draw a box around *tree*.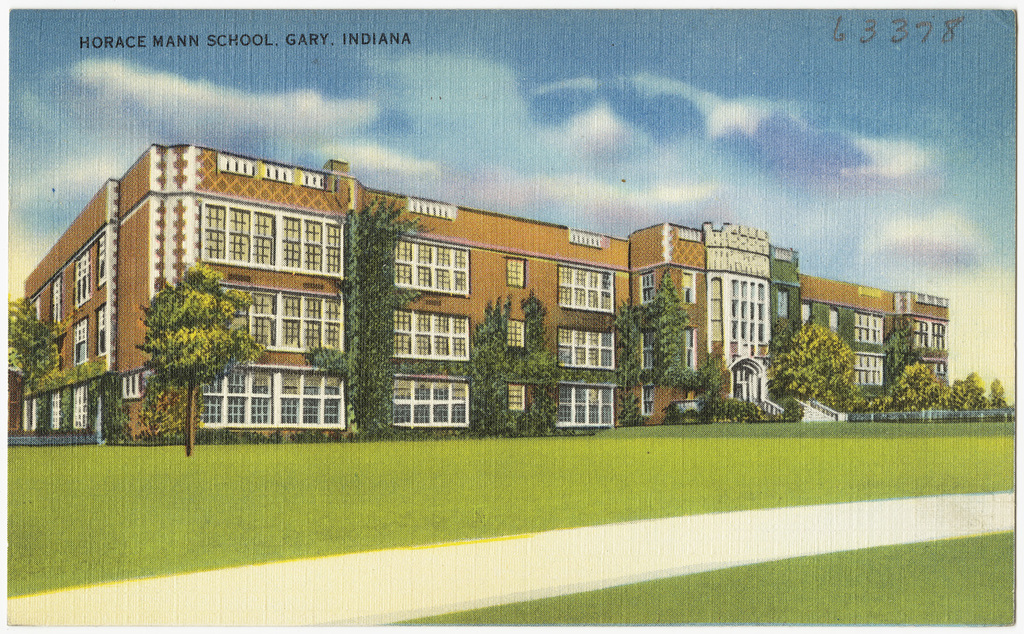
x1=139, y1=262, x2=261, y2=456.
